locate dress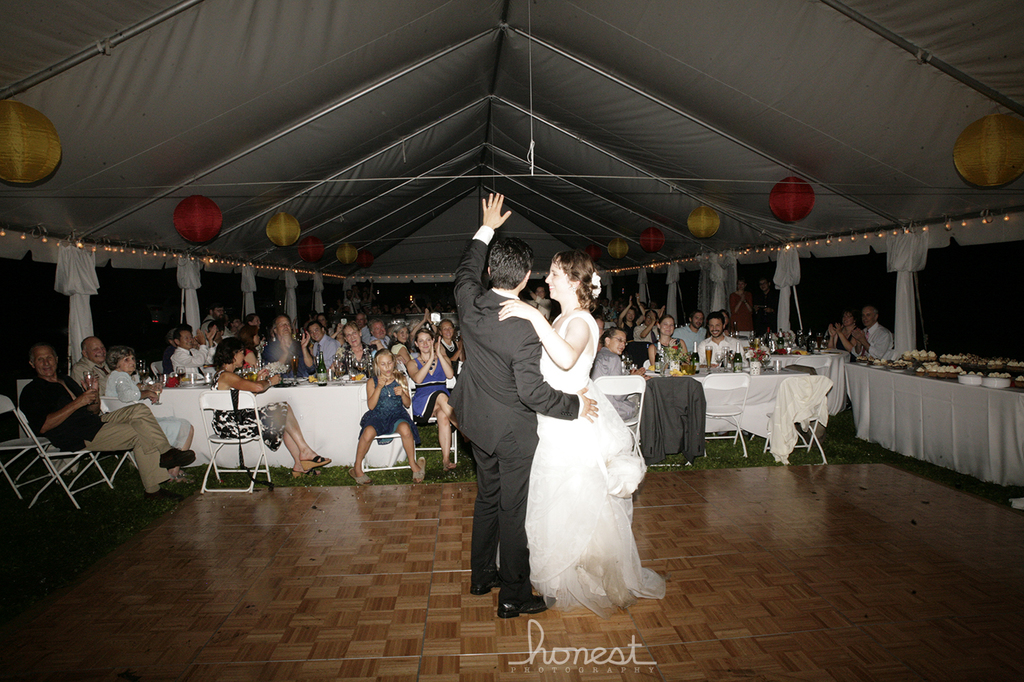
<region>410, 361, 449, 424</region>
